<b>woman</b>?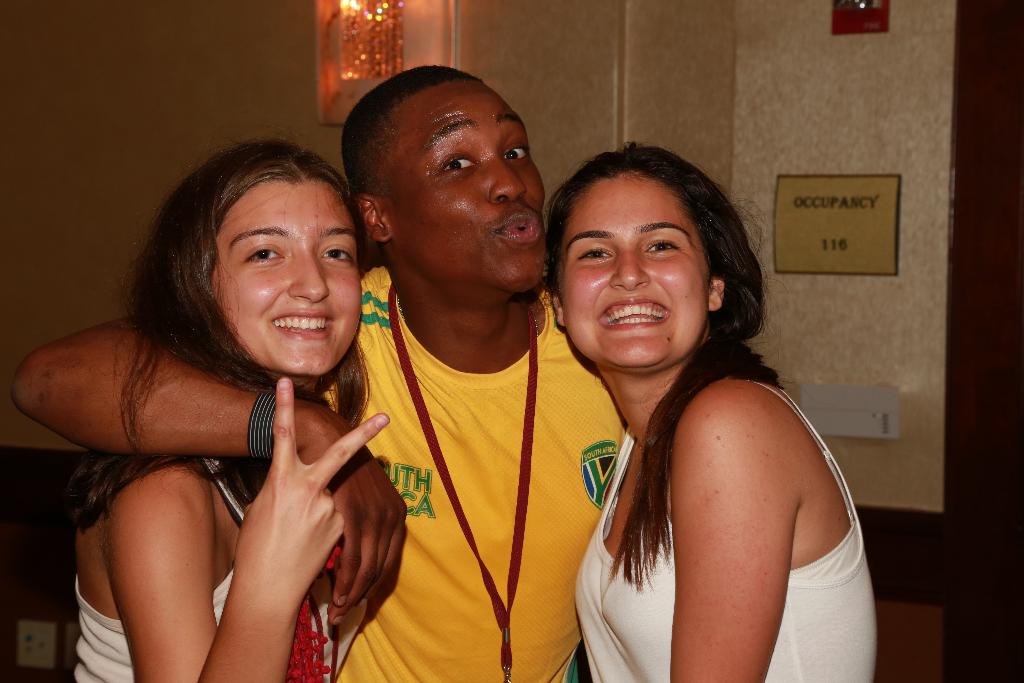
box(528, 145, 881, 682)
